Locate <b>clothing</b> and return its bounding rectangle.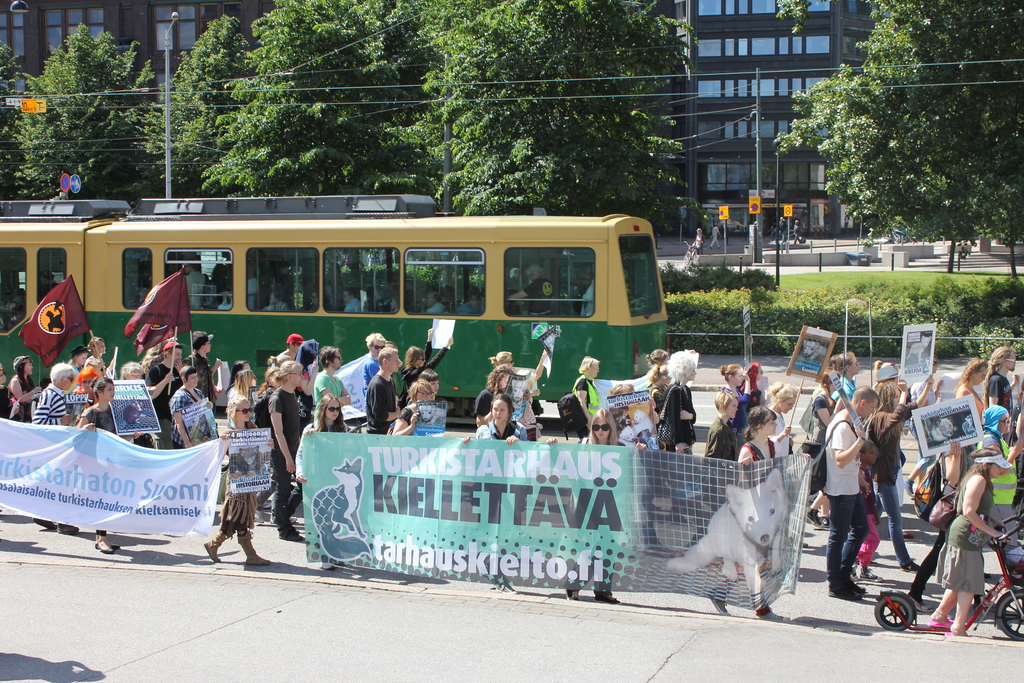
bbox=(474, 386, 496, 415).
